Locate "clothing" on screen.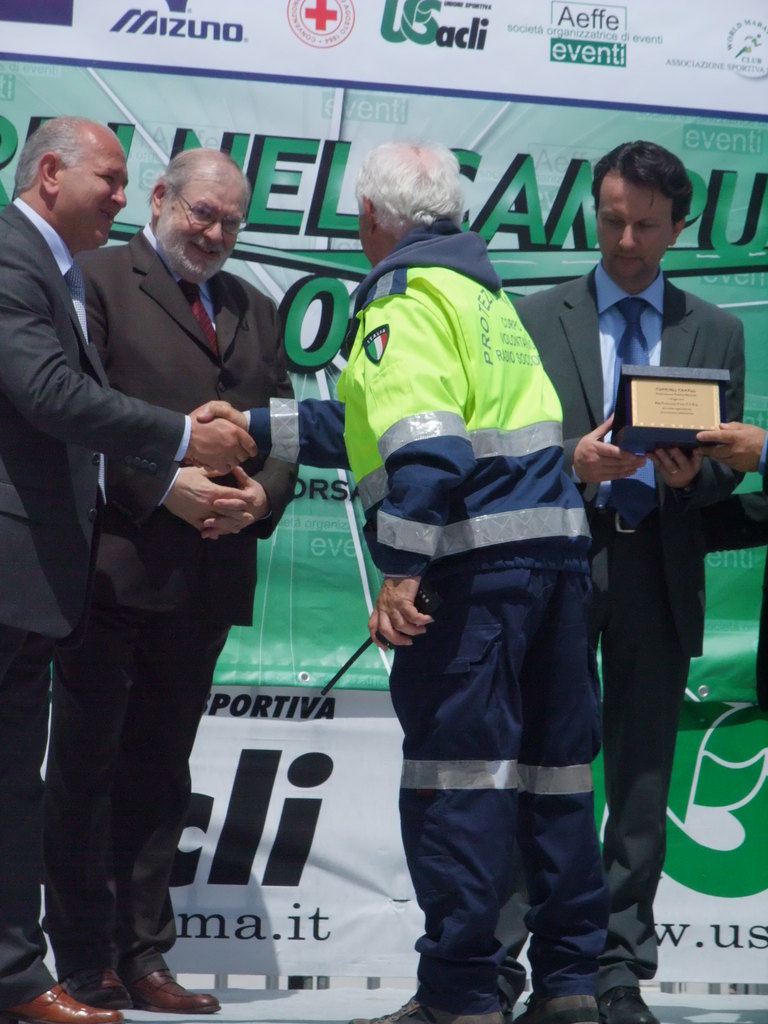
On screen at [x1=68, y1=223, x2=292, y2=970].
